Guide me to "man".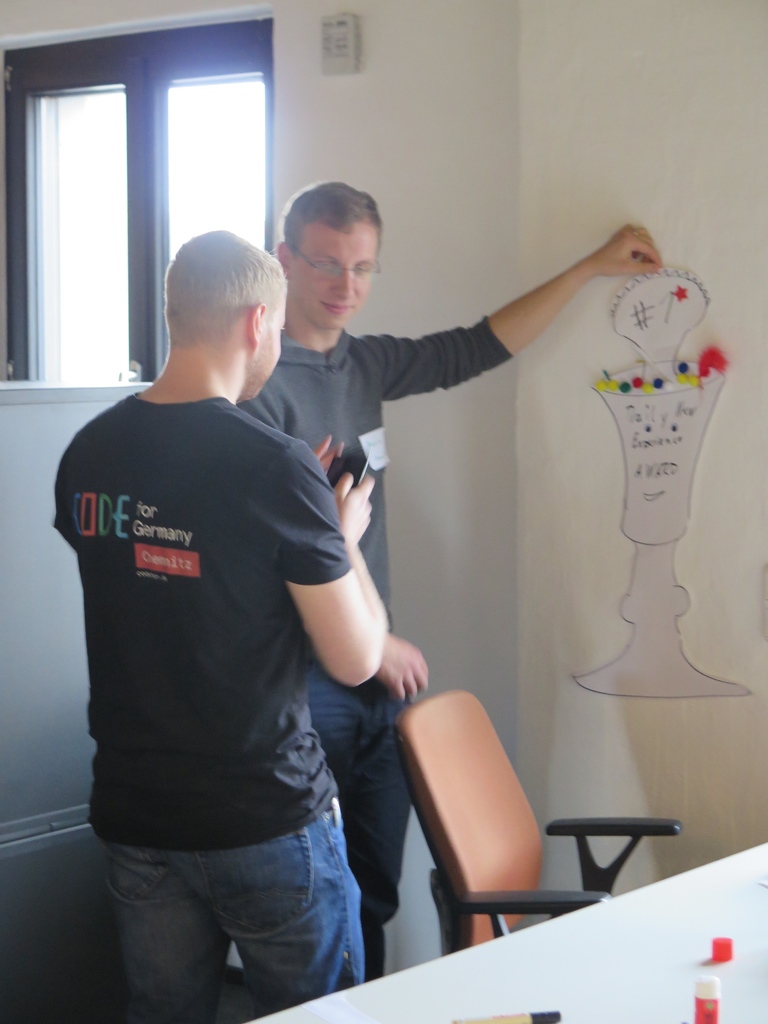
Guidance: region(238, 178, 659, 982).
